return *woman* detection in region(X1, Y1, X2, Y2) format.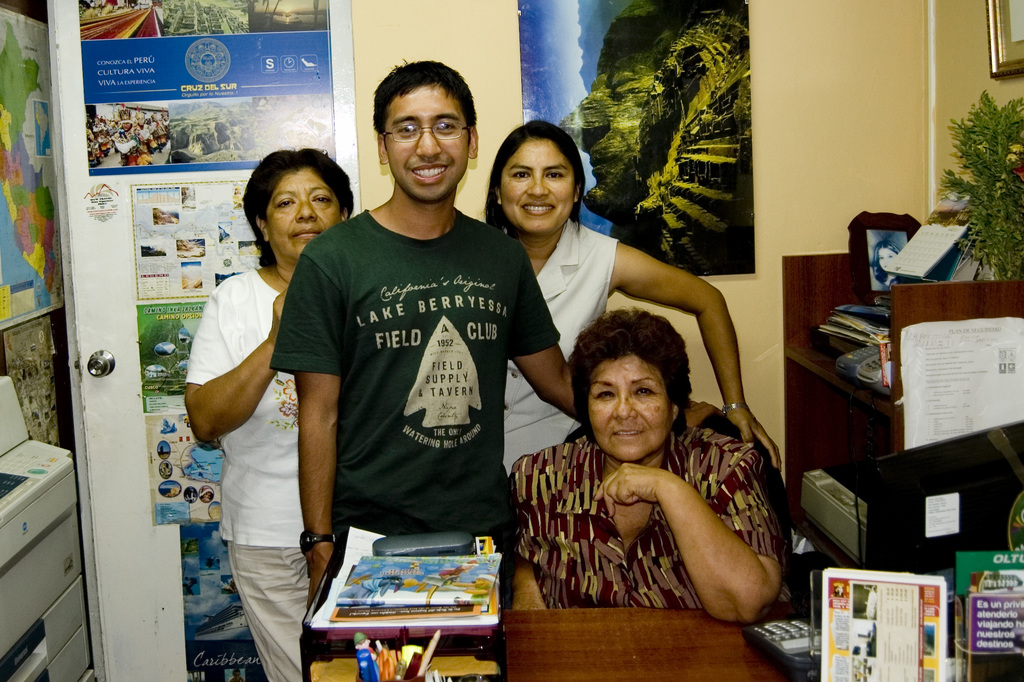
region(509, 304, 796, 626).
